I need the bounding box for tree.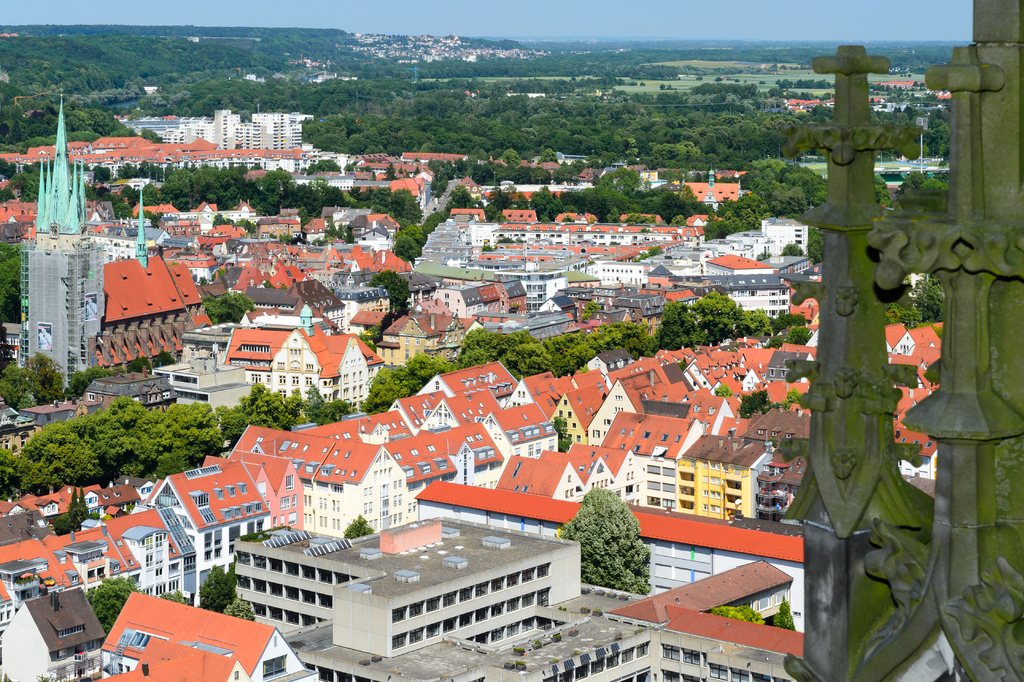
Here it is: [left=917, top=270, right=948, bottom=319].
